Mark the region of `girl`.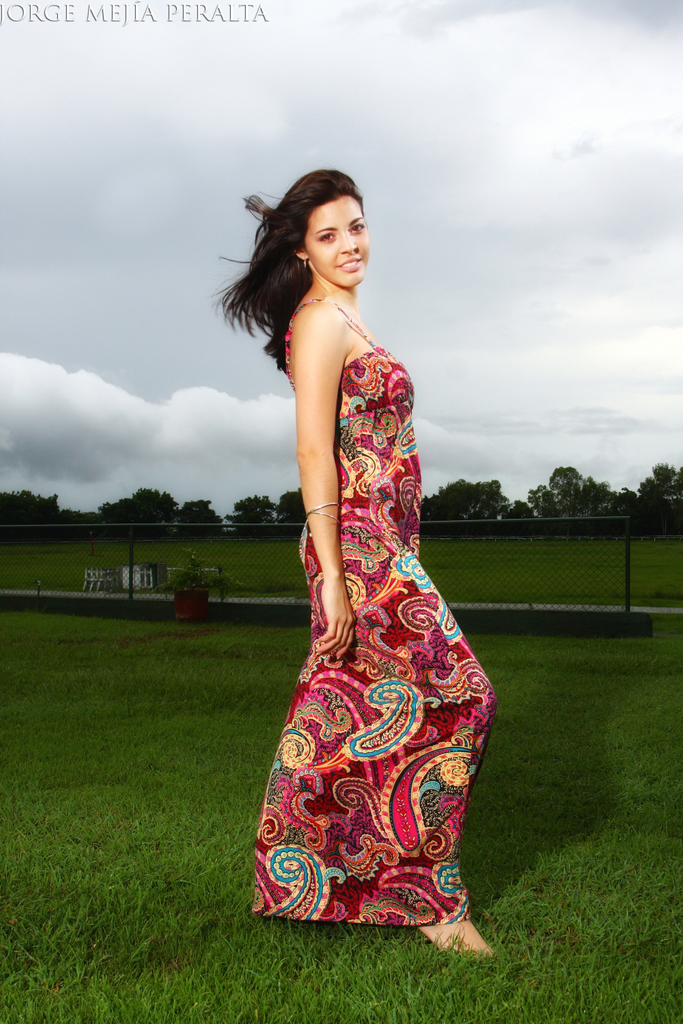
Region: detection(217, 167, 492, 951).
